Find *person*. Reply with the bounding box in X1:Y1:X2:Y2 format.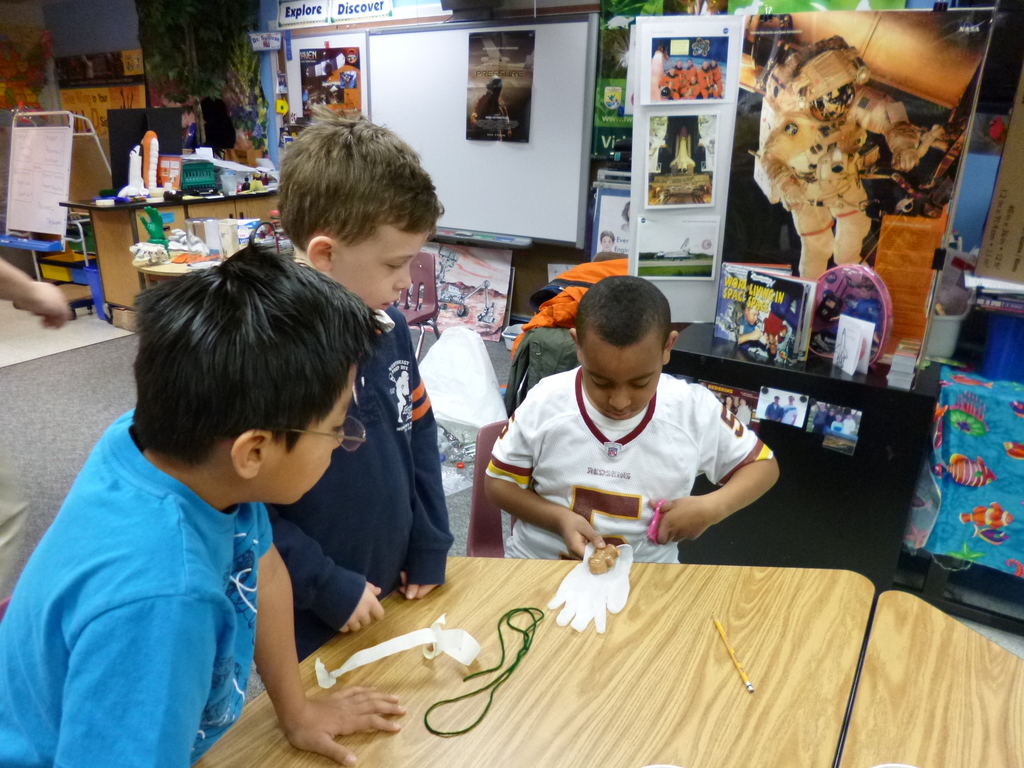
481:276:781:564.
